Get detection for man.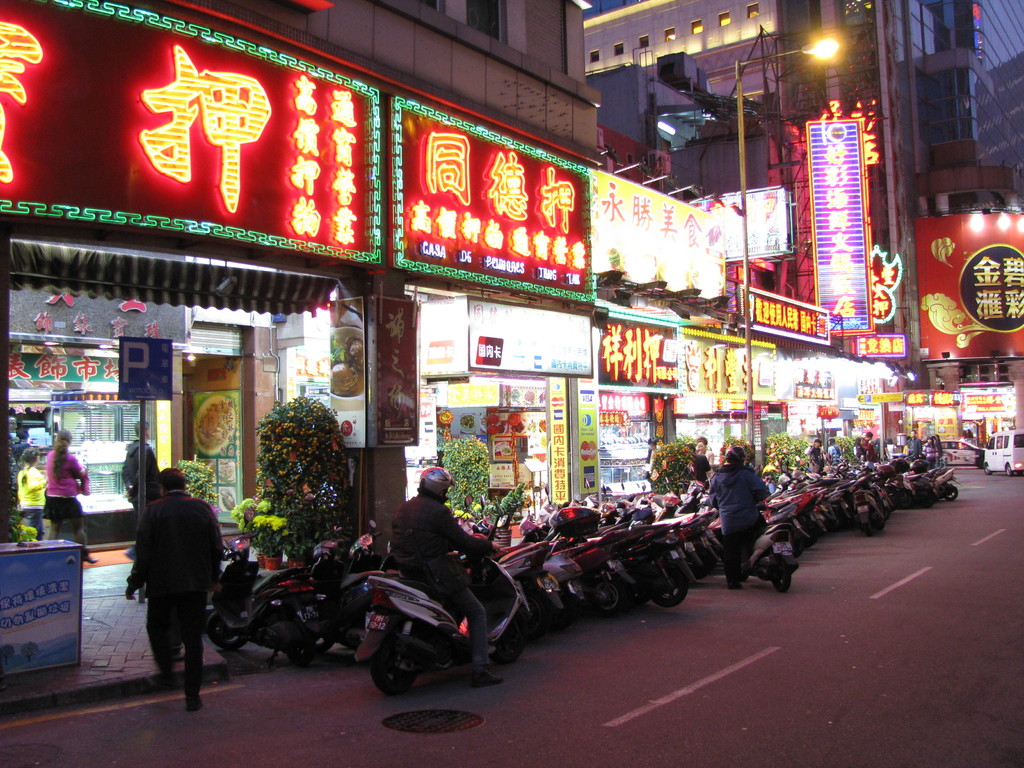
Detection: bbox=[7, 415, 31, 440].
